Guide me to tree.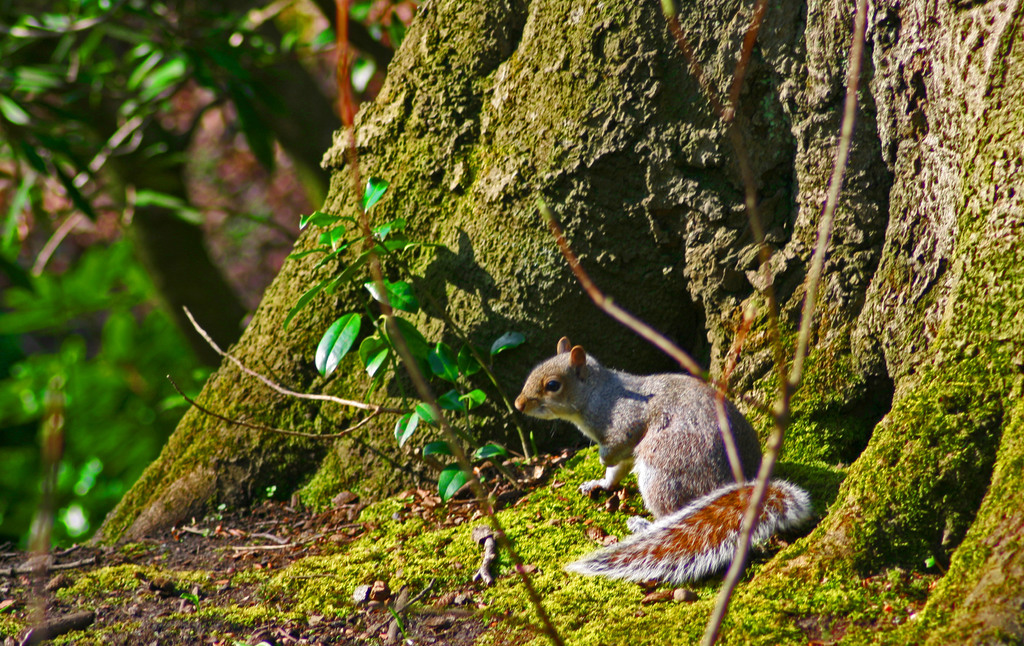
Guidance: box(0, 0, 834, 602).
